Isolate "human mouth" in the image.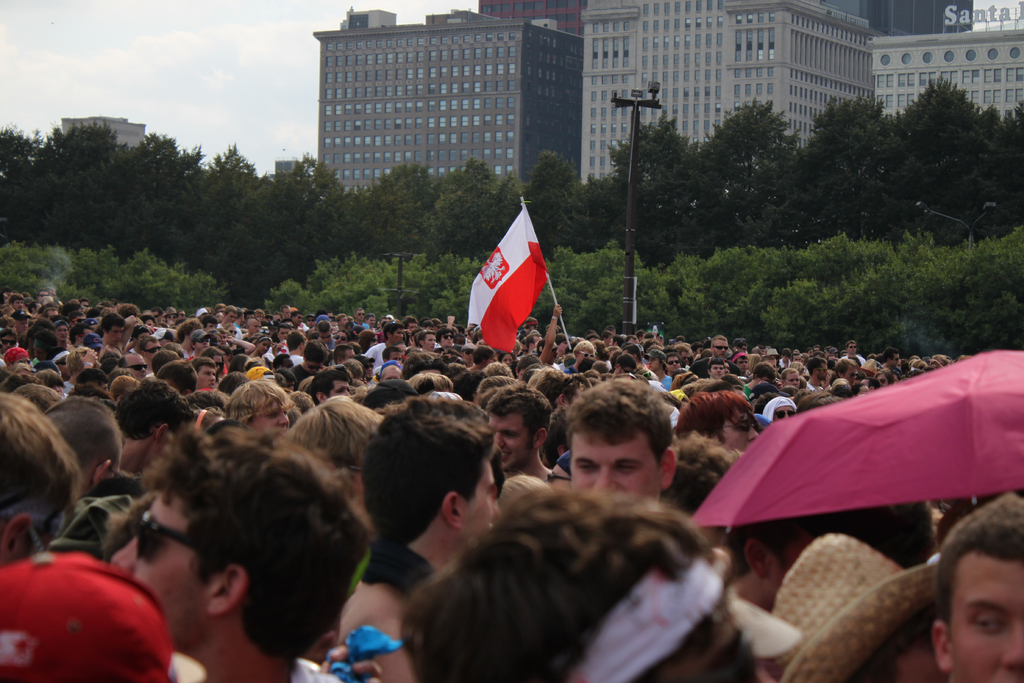
Isolated region: l=221, t=342, r=225, b=345.
